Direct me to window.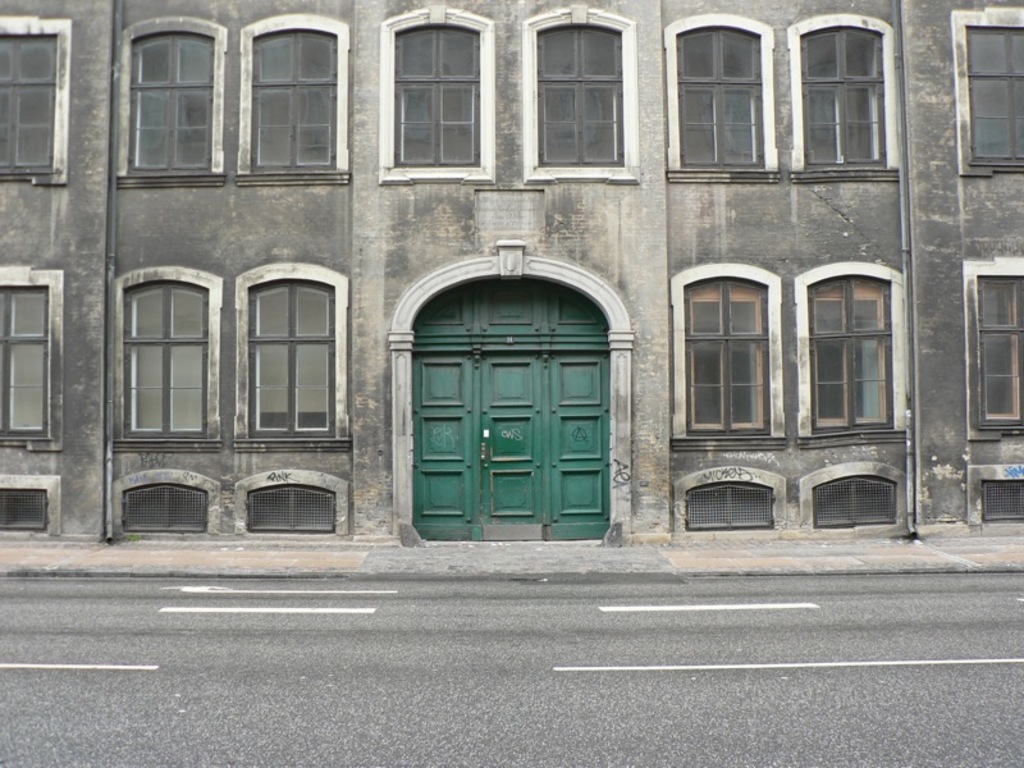
Direction: detection(956, 6, 1023, 174).
